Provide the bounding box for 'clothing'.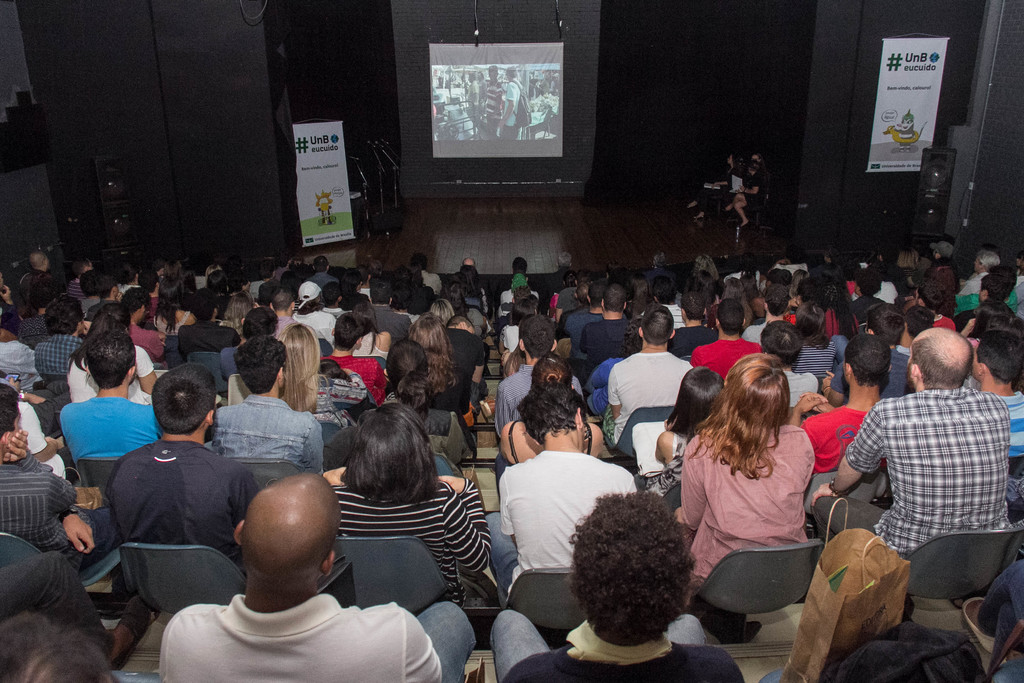
BBox(494, 454, 637, 595).
